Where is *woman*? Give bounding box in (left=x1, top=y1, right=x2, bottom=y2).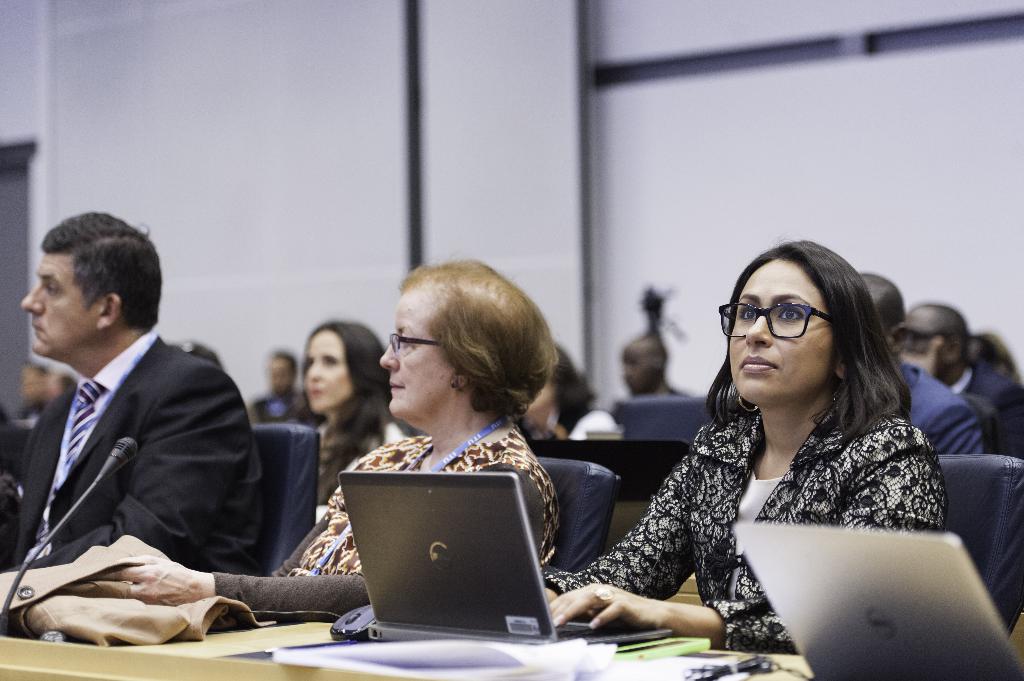
(left=566, top=239, right=961, bottom=661).
